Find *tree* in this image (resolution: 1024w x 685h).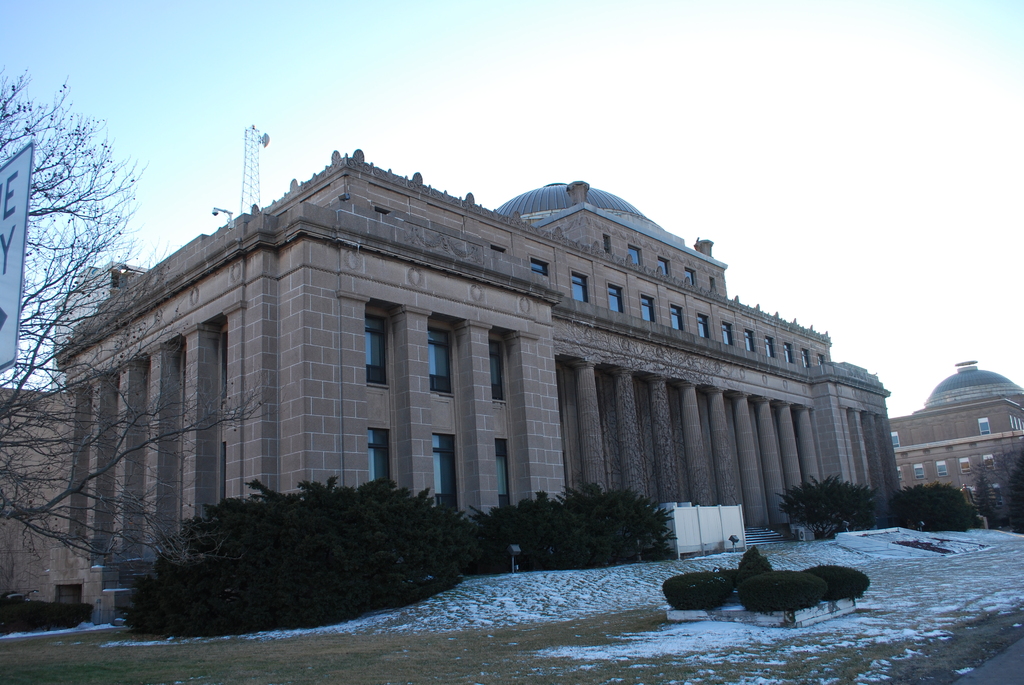
(0,73,142,562).
